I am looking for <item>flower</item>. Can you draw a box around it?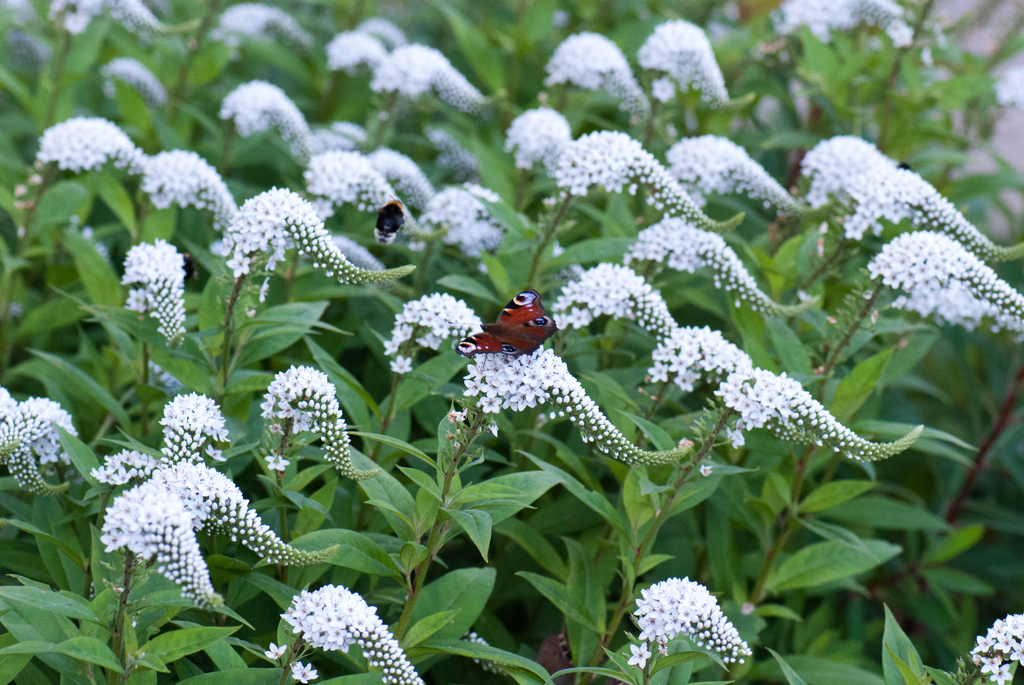
Sure, the bounding box is 371 41 489 108.
